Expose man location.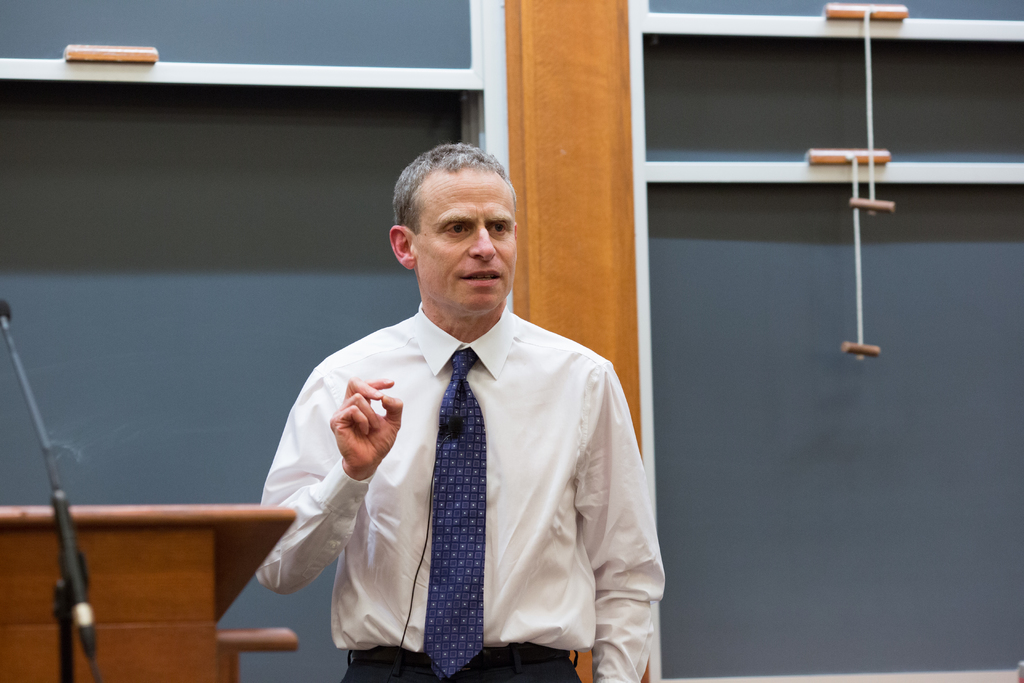
Exposed at bbox(263, 128, 657, 667).
